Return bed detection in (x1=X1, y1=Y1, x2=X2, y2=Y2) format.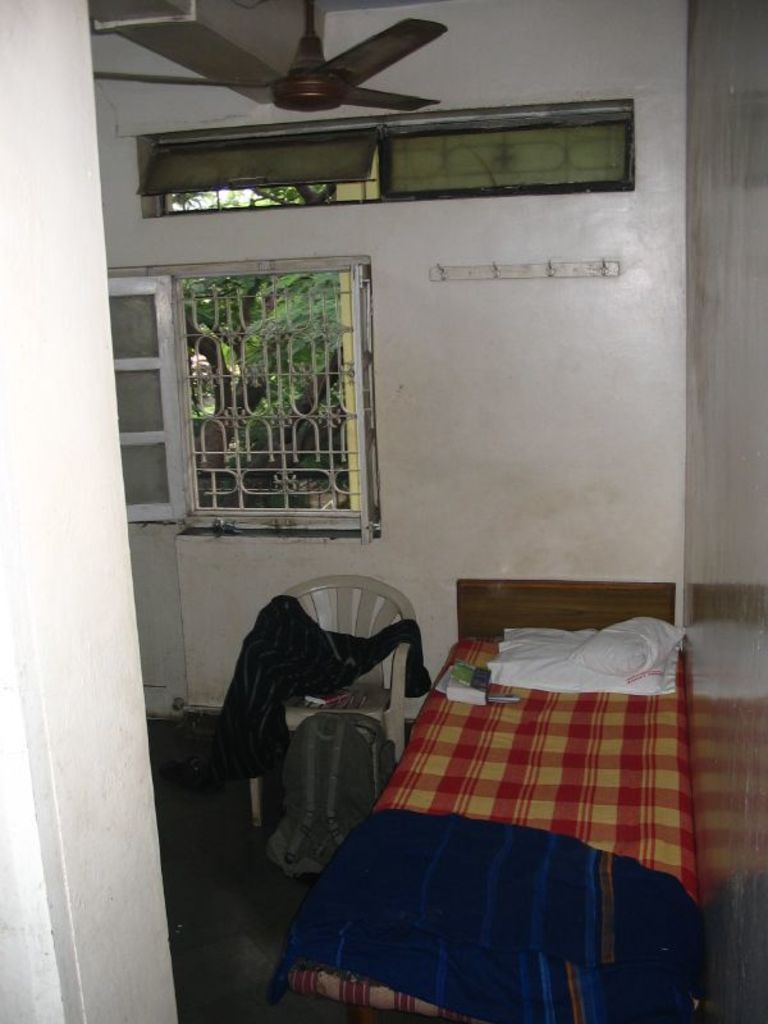
(x1=285, y1=564, x2=731, y2=1002).
